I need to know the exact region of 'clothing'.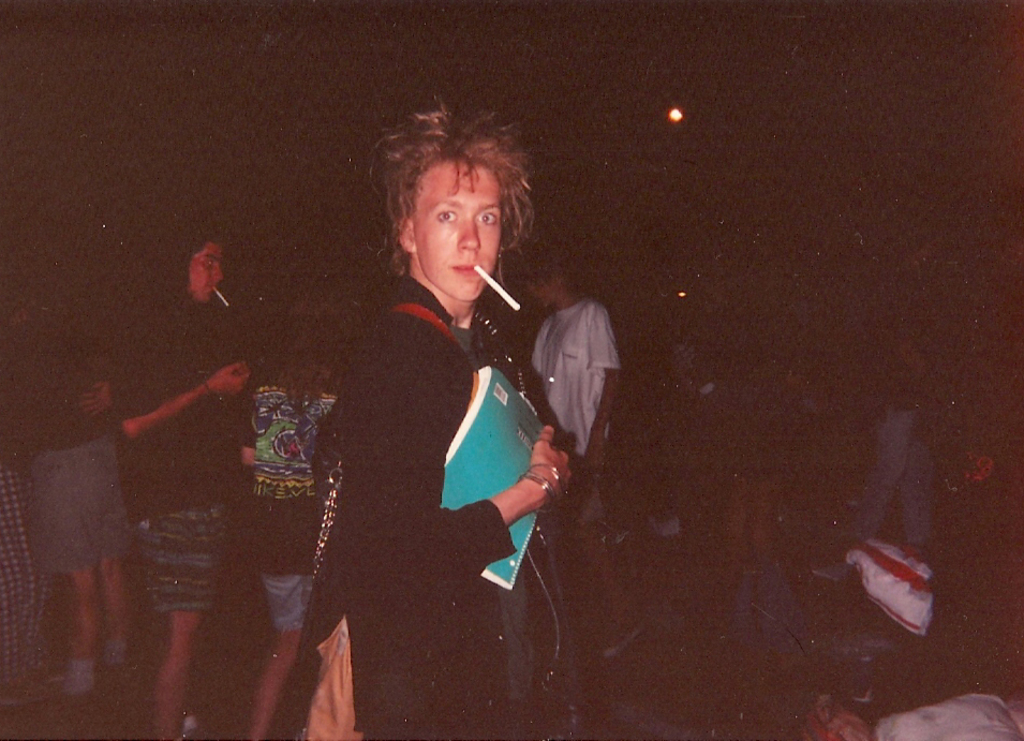
Region: [300,272,519,740].
